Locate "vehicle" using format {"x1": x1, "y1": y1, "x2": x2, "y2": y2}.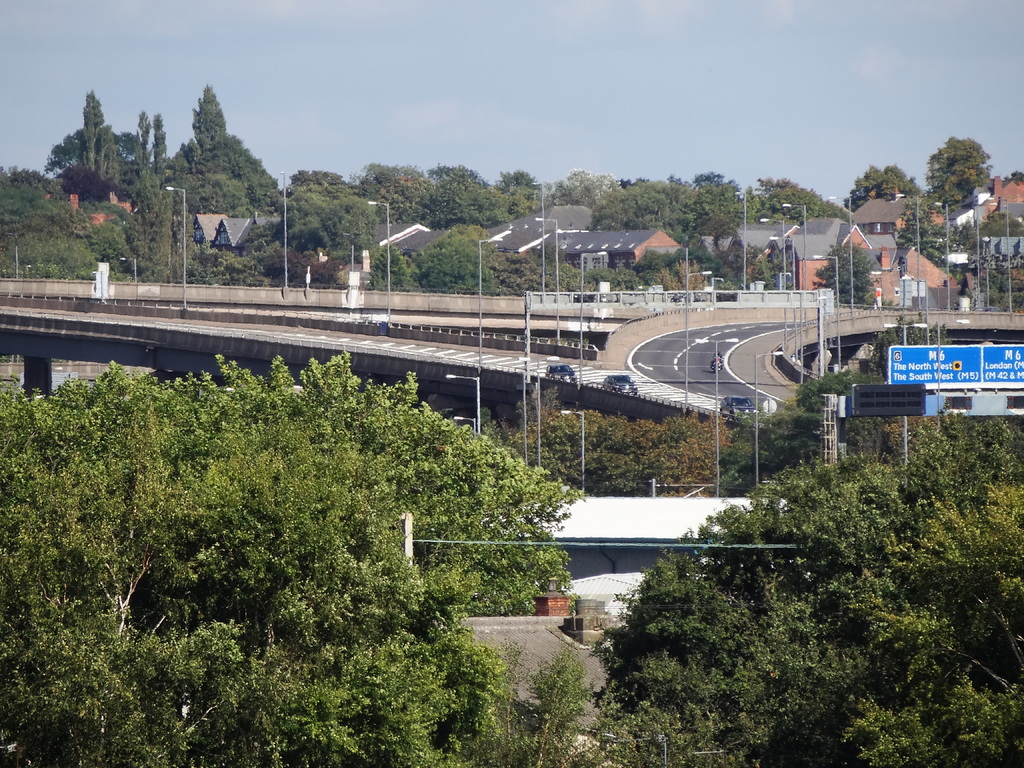
{"x1": 542, "y1": 362, "x2": 578, "y2": 383}.
